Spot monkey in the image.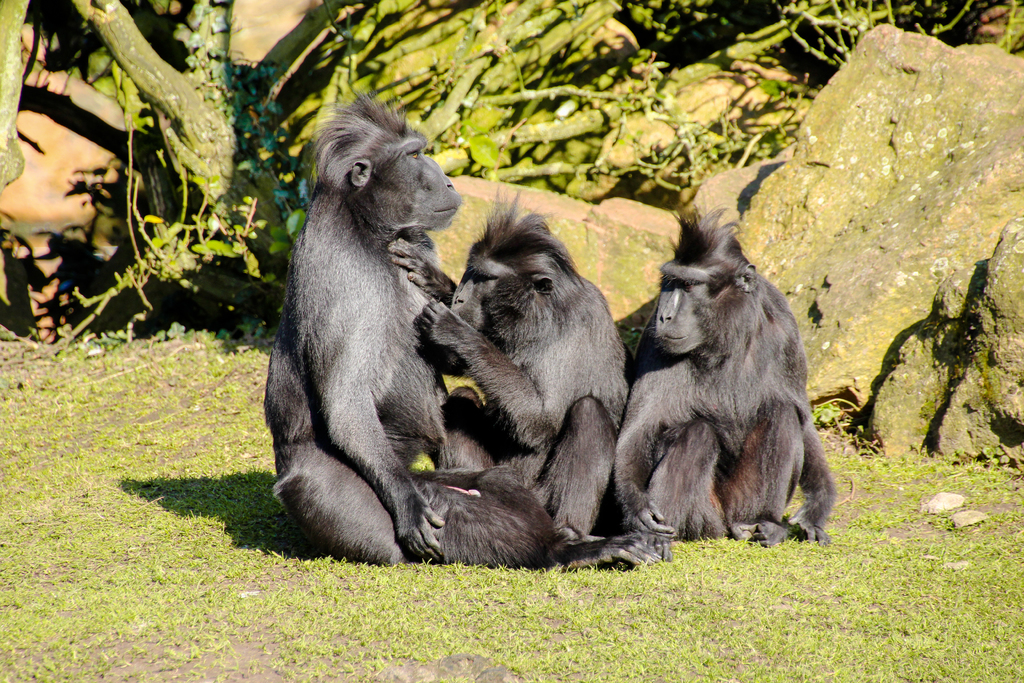
monkey found at 604,195,804,550.
